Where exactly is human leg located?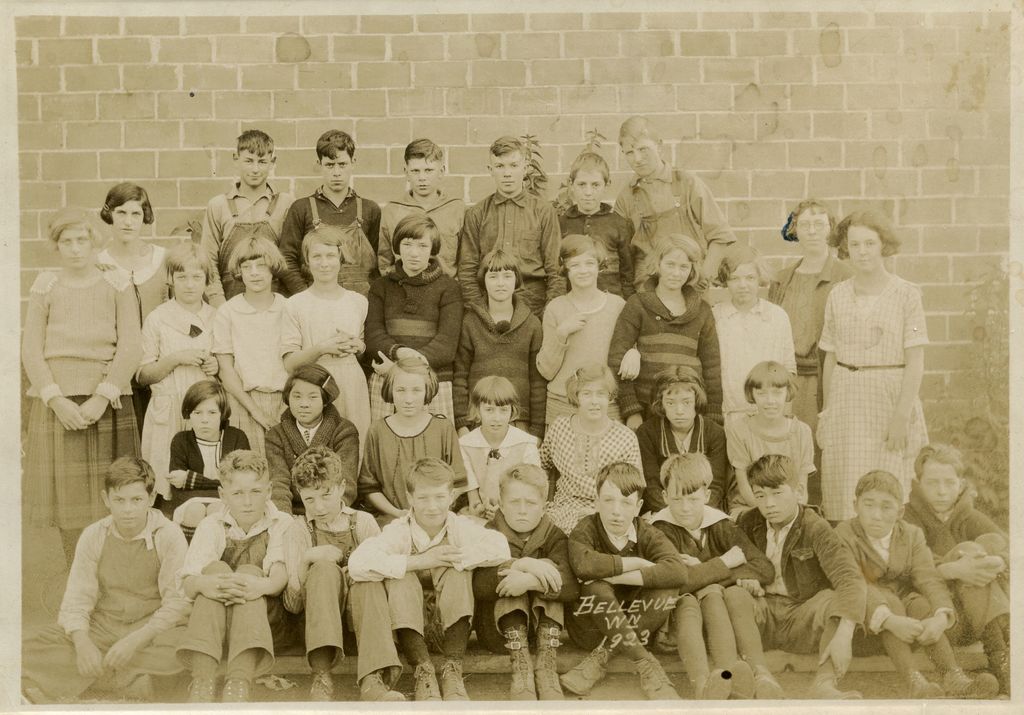
Its bounding box is {"left": 581, "top": 585, "right": 675, "bottom": 702}.
